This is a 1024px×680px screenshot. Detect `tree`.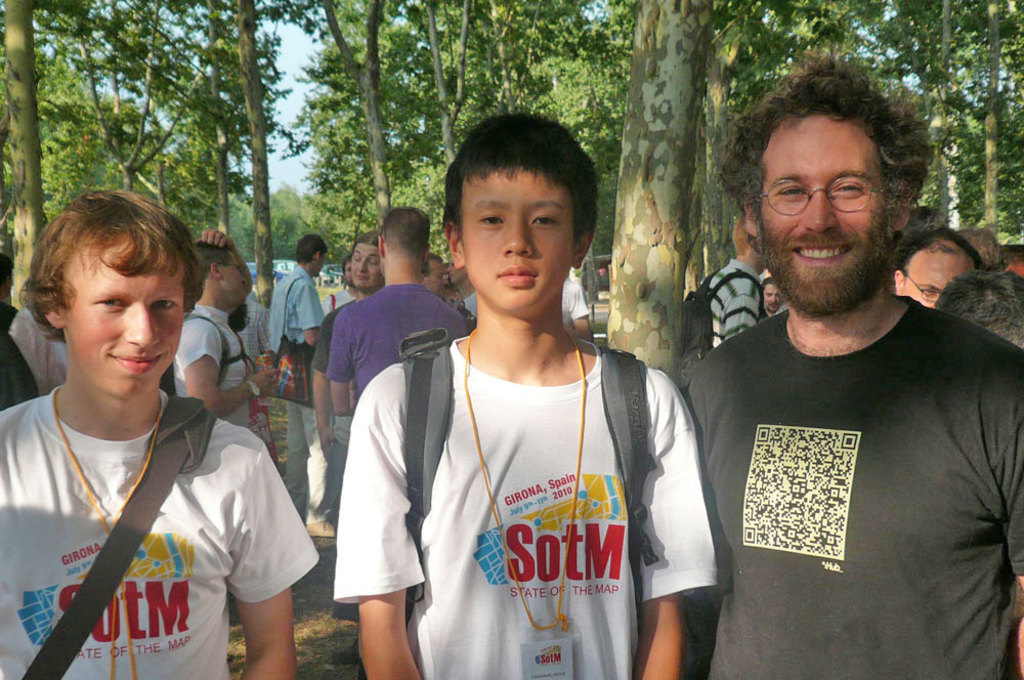
bbox=[377, 0, 520, 245].
